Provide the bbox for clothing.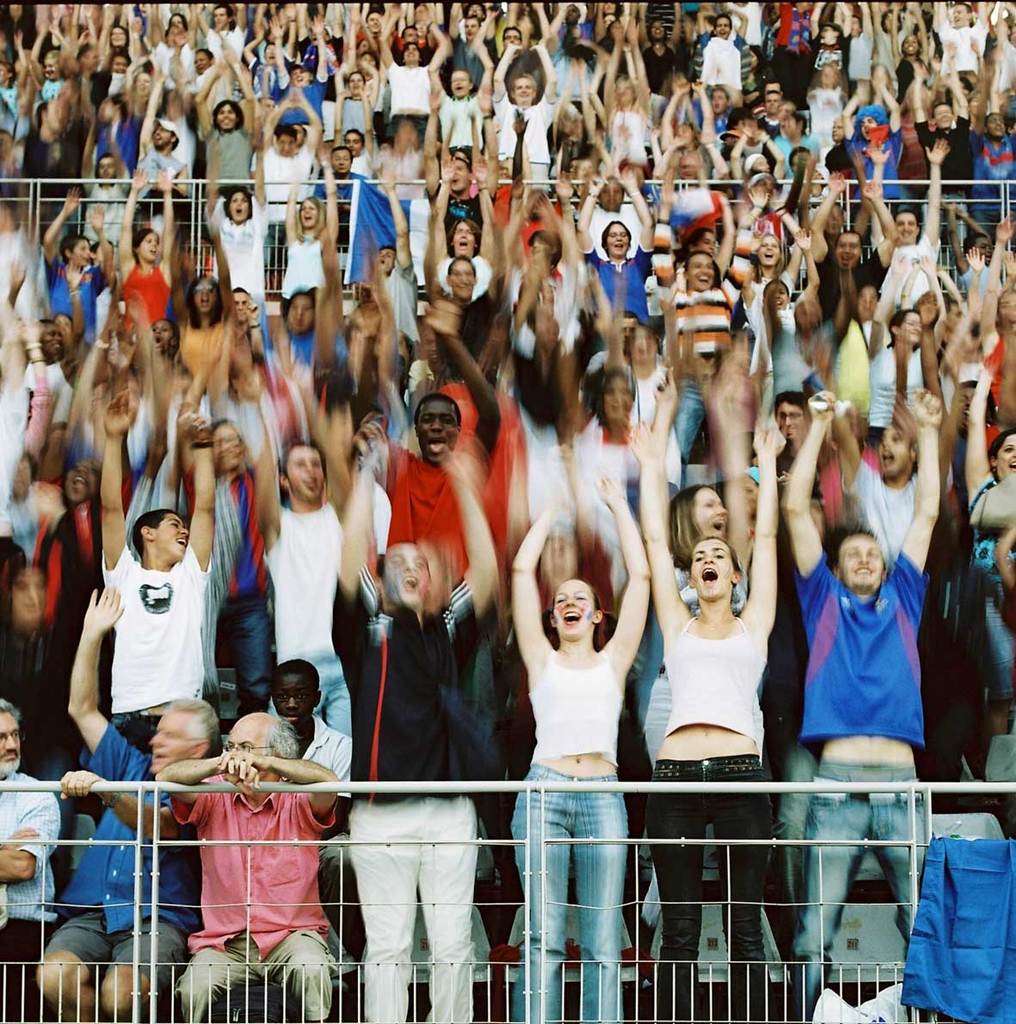
83:511:217:785.
